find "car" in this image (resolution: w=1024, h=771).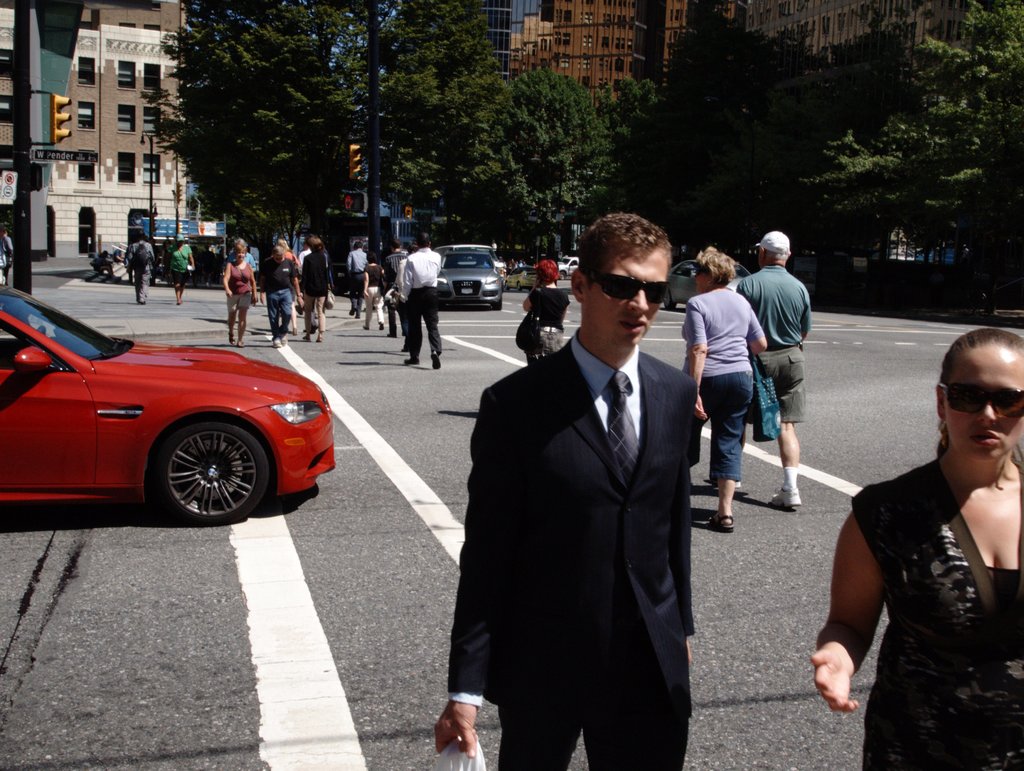
662/260/752/312.
